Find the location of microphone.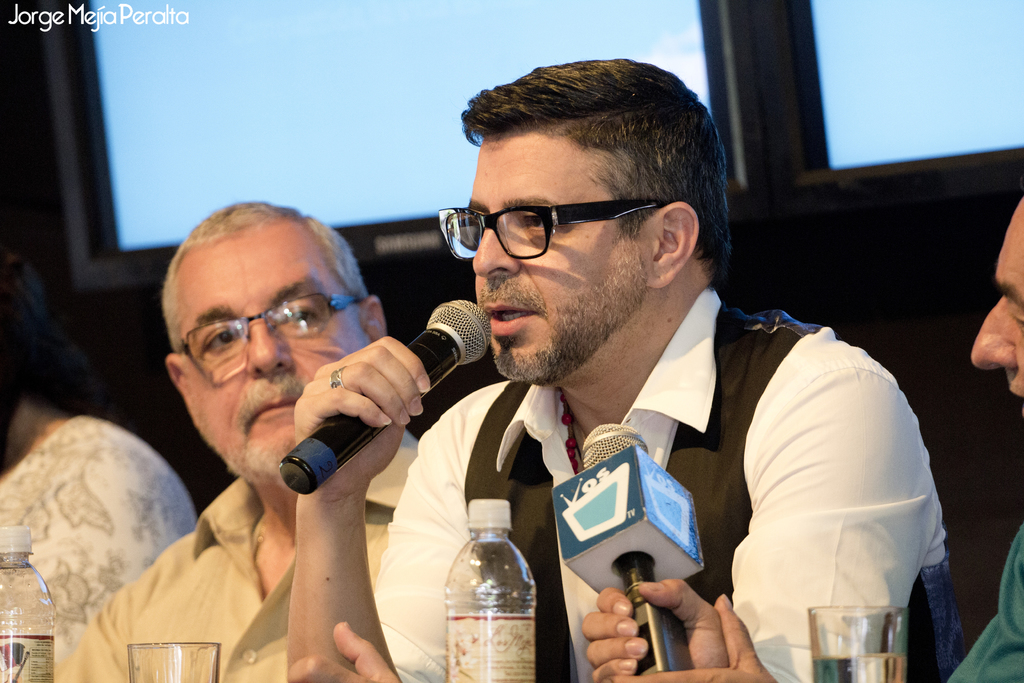
Location: 545/420/706/682.
